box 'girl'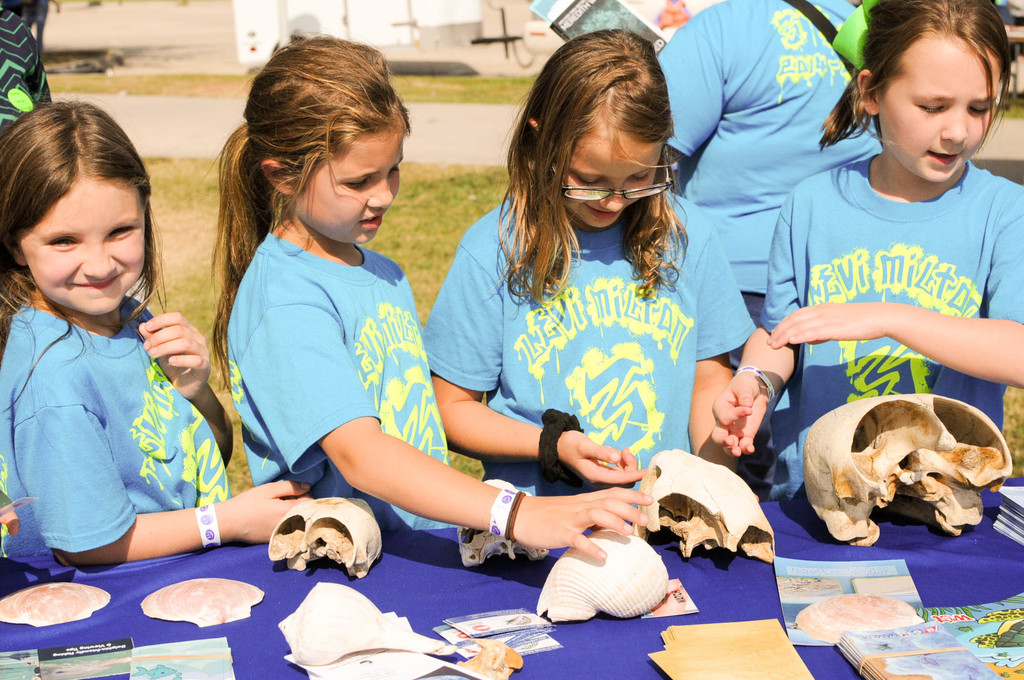
detection(700, 0, 1023, 460)
